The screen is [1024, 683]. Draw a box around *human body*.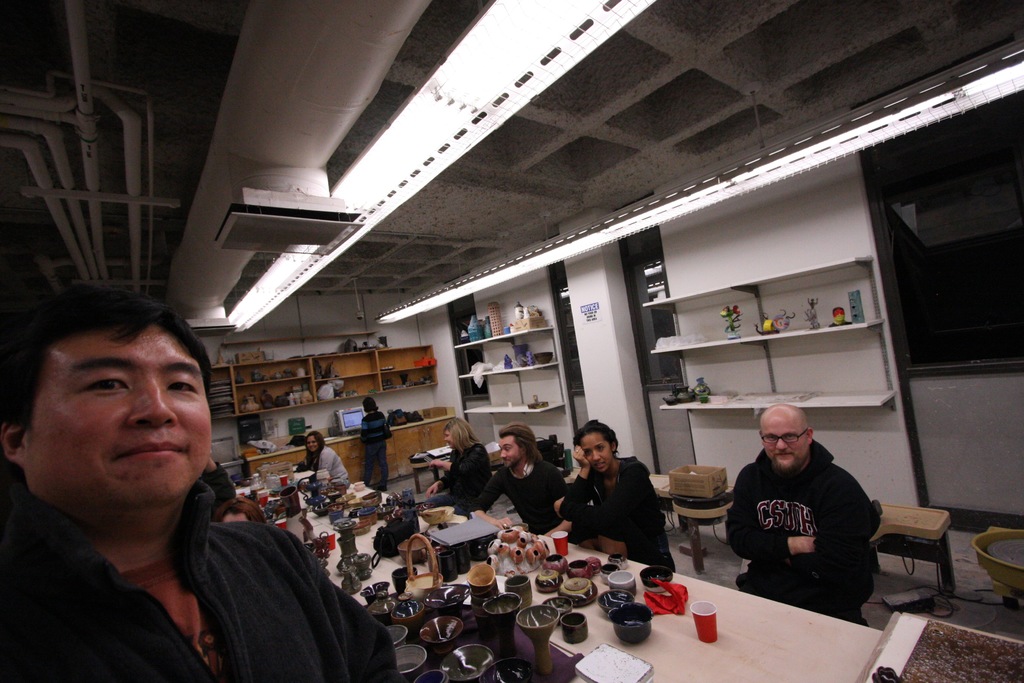
left=557, top=424, right=673, bottom=572.
